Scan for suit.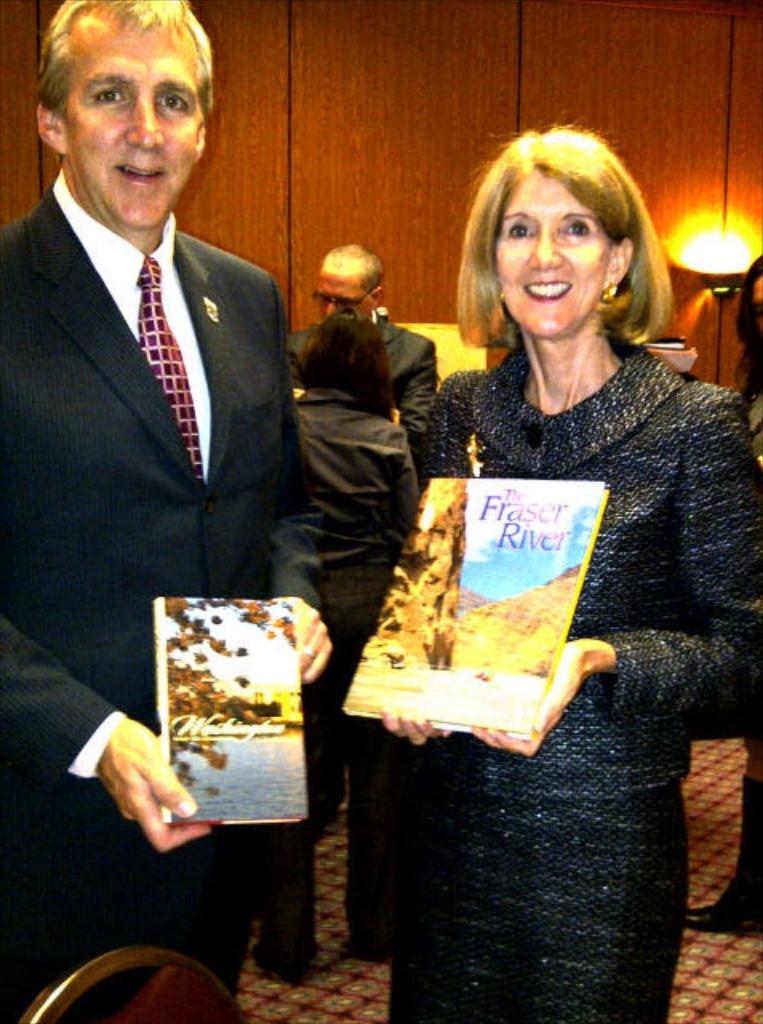
Scan result: select_region(282, 307, 422, 462).
